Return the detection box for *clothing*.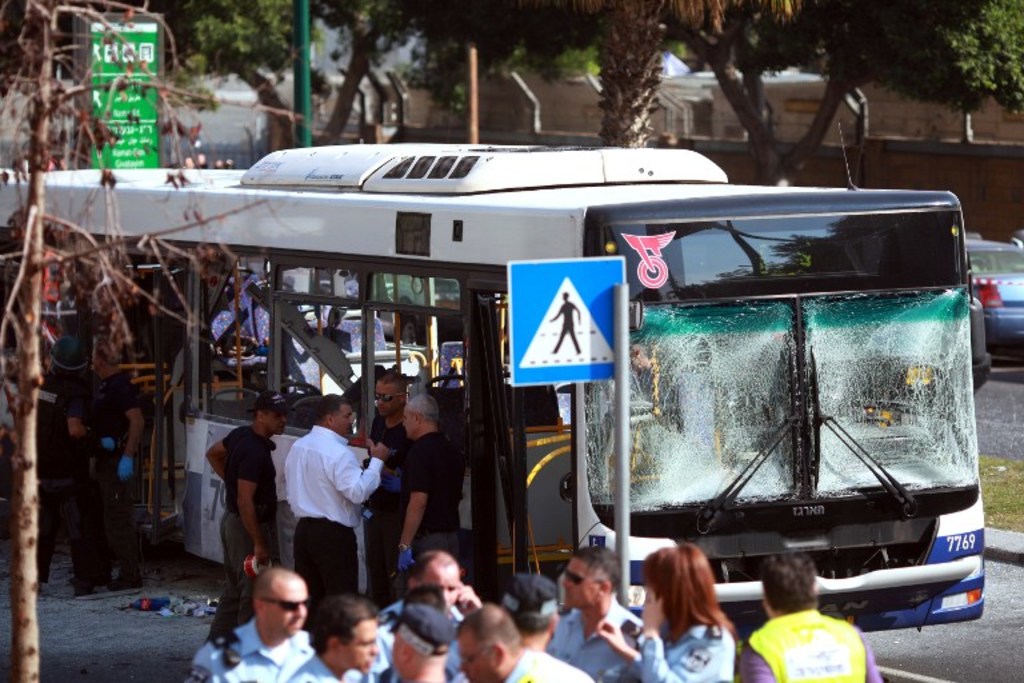
{"left": 543, "top": 608, "right": 645, "bottom": 682}.
